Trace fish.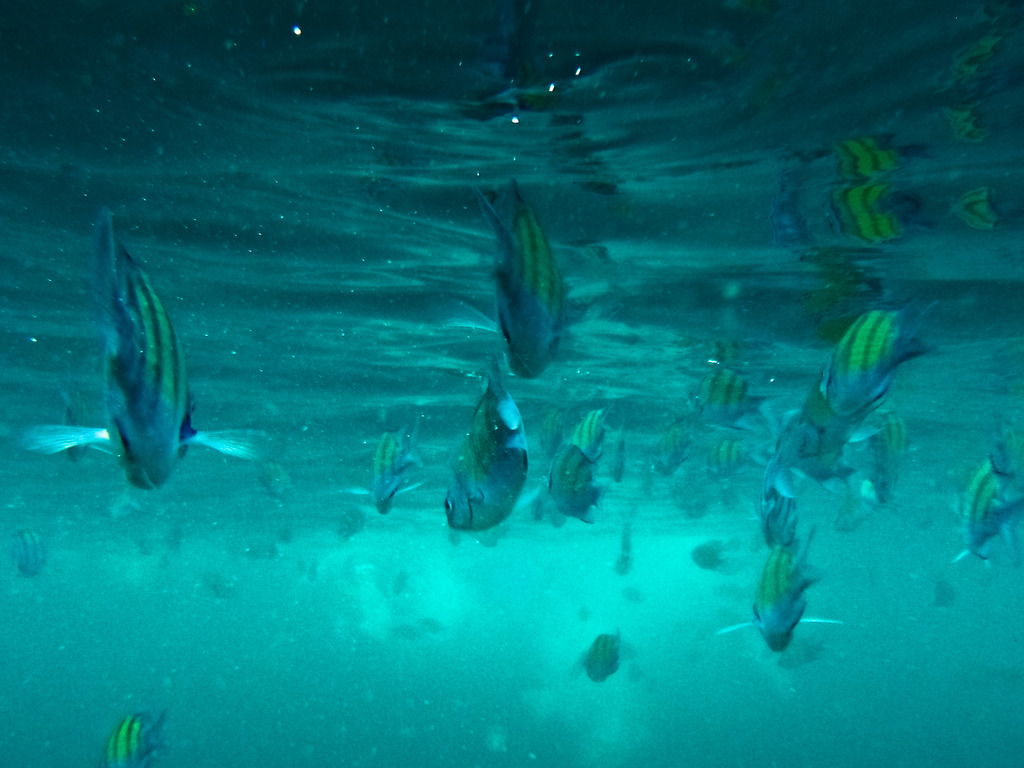
Traced to Rect(440, 373, 547, 537).
